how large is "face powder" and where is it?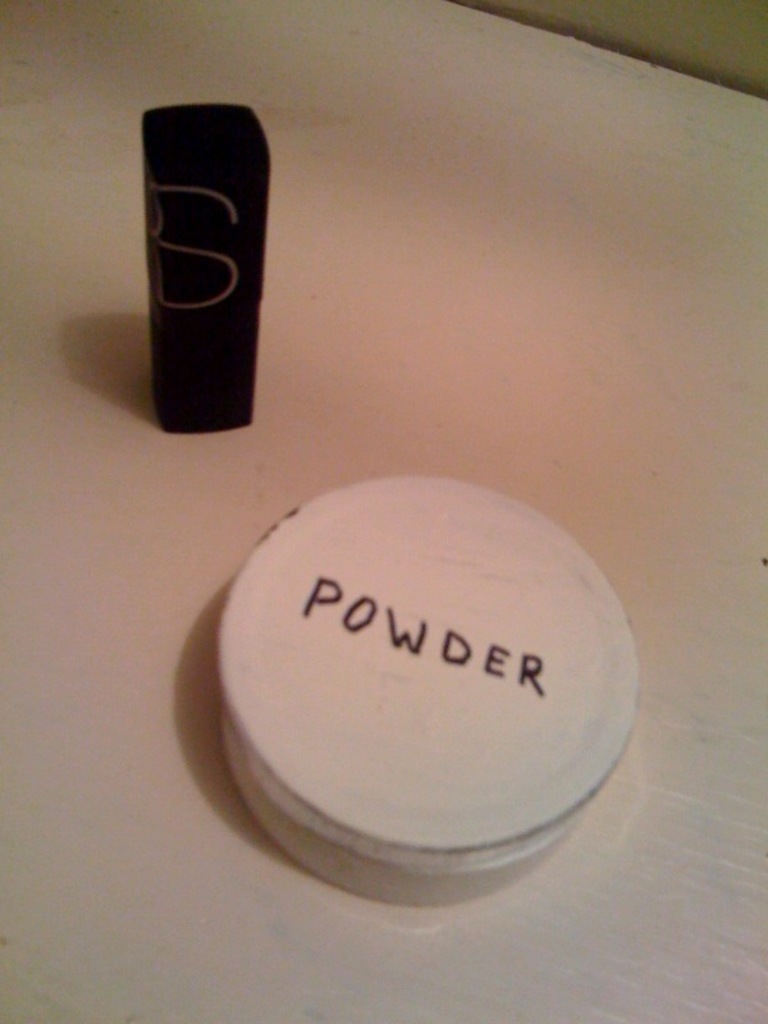
Bounding box: crop(215, 475, 641, 909).
